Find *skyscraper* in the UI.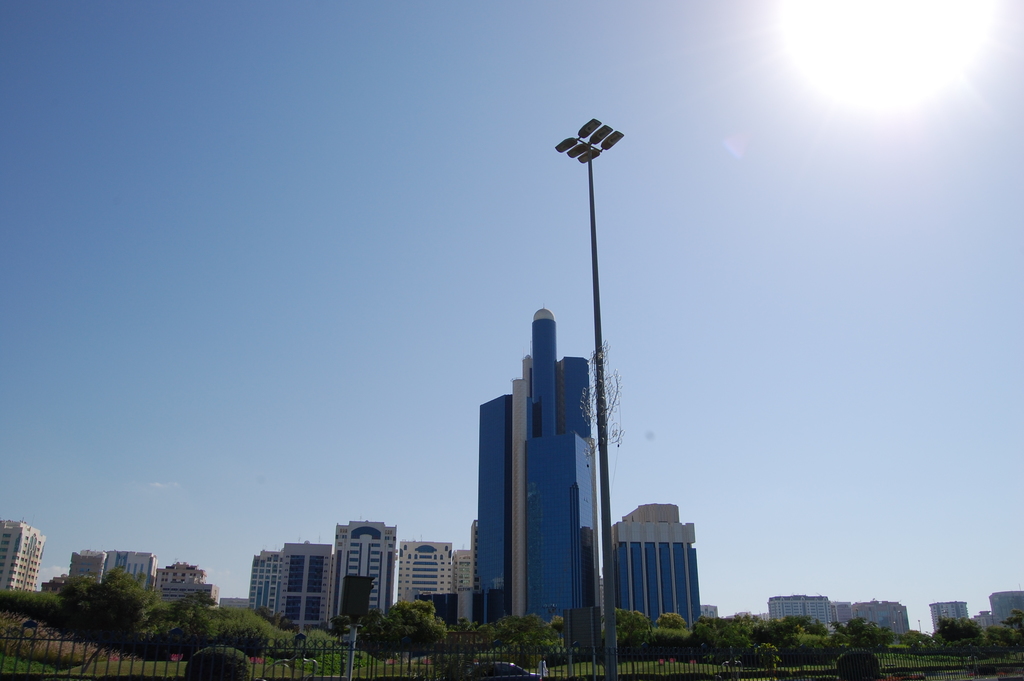
UI element at locate(399, 539, 449, 605).
